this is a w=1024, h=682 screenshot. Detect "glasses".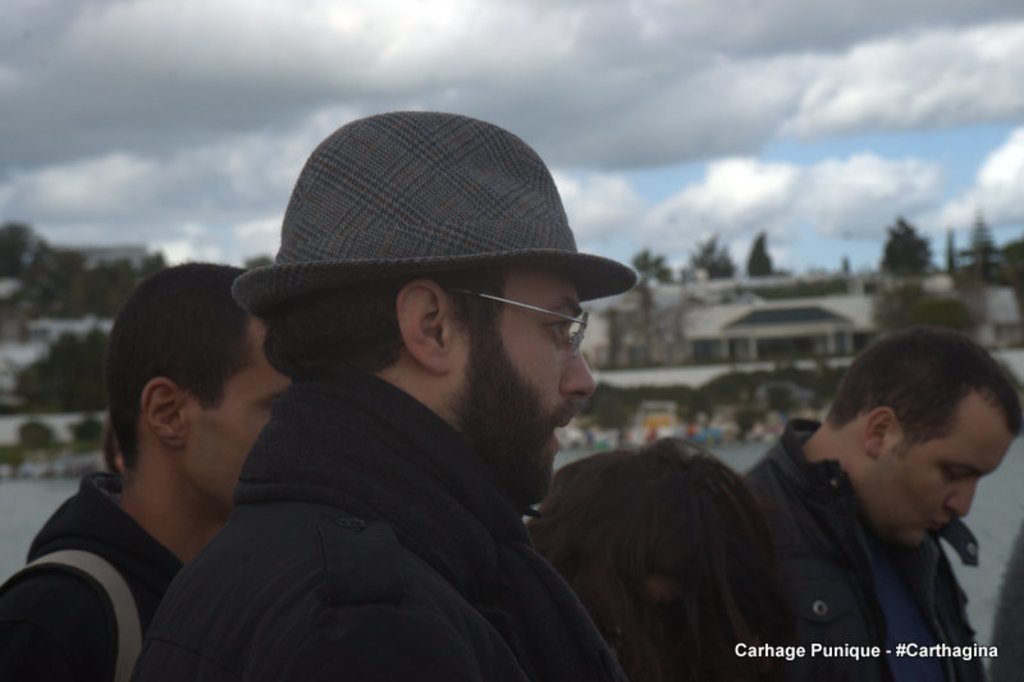
[left=451, top=288, right=591, bottom=352].
